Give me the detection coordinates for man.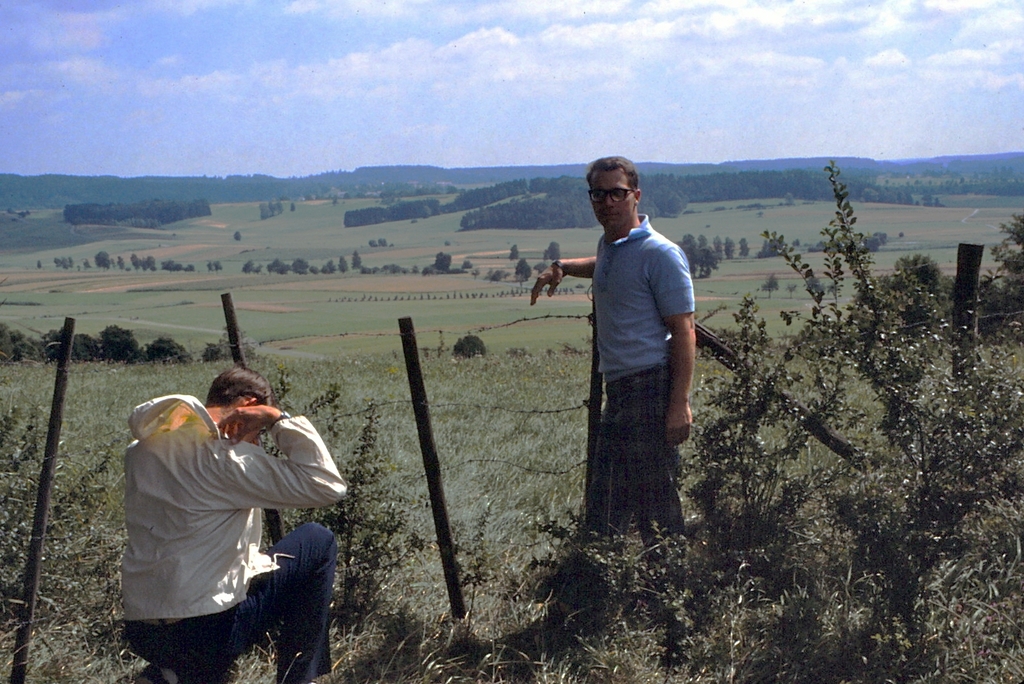
[519, 147, 698, 570].
